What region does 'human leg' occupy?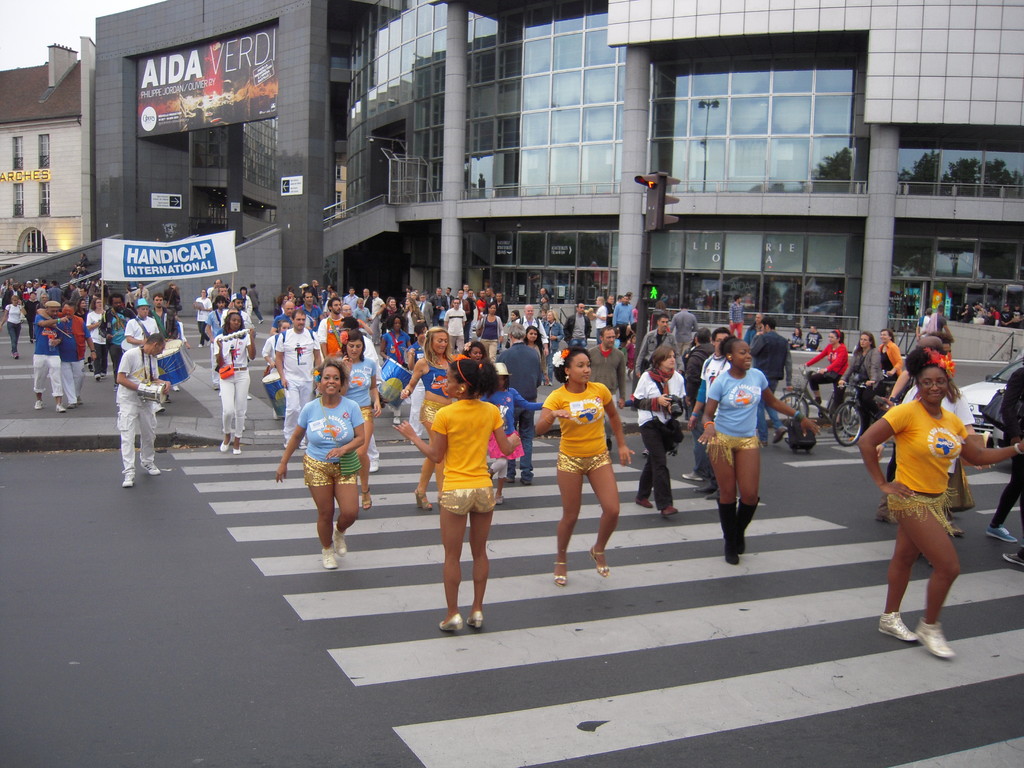
{"left": 883, "top": 524, "right": 919, "bottom": 646}.
